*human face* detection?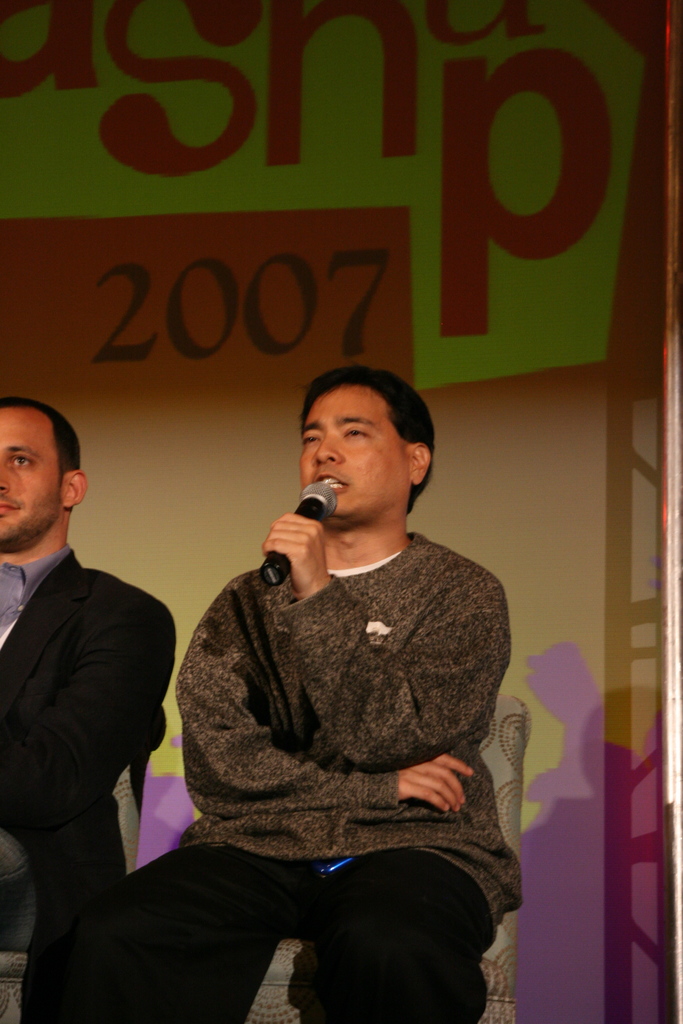
0 409 62 543
